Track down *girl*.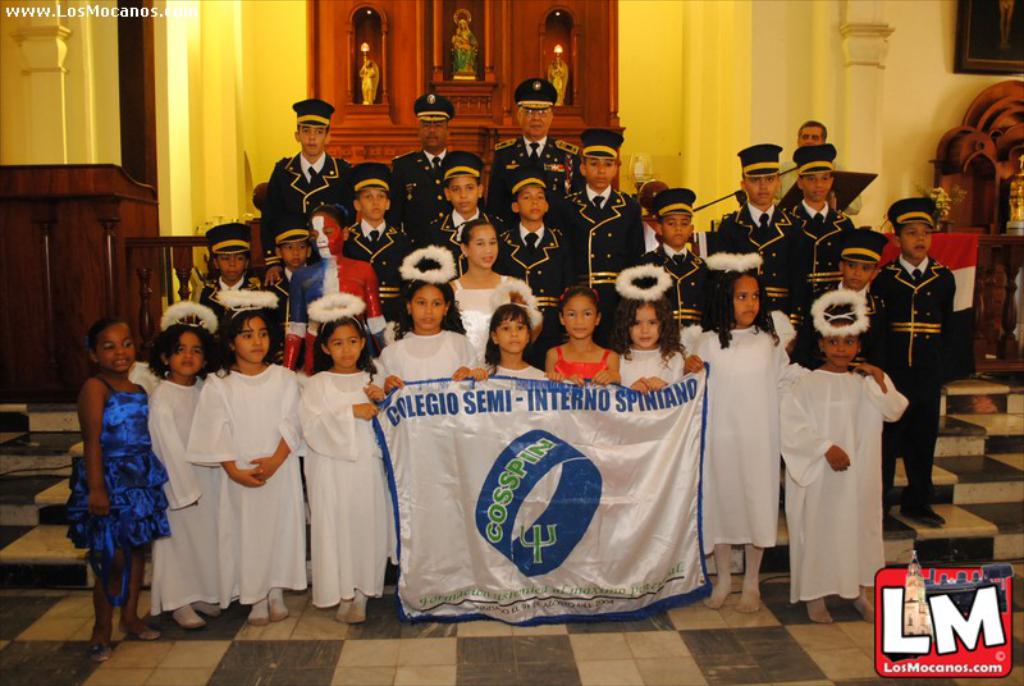
Tracked to 781:293:906:621.
